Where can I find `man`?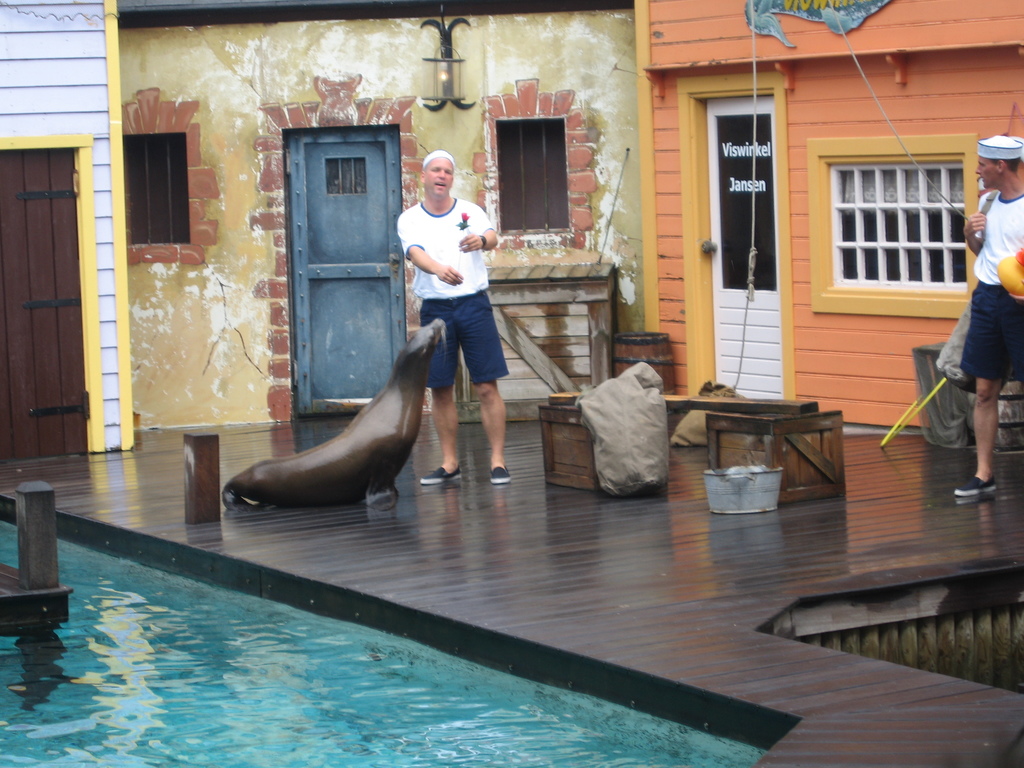
You can find it at select_region(947, 138, 1023, 508).
